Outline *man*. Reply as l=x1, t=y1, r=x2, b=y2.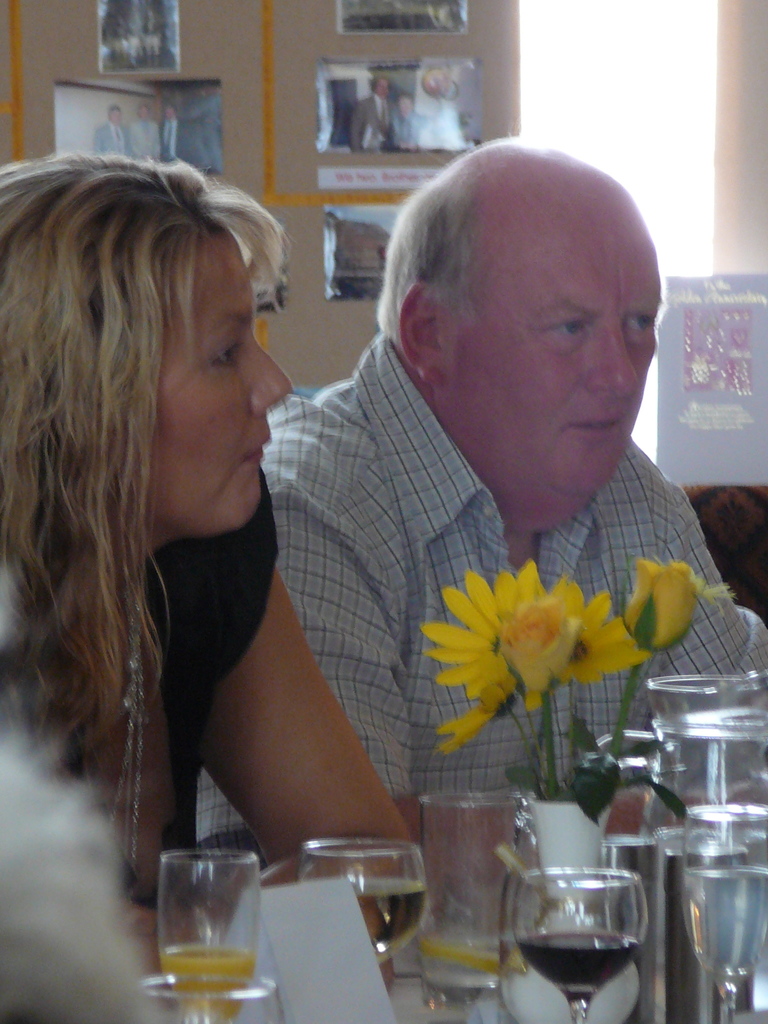
l=259, t=130, r=767, b=896.
